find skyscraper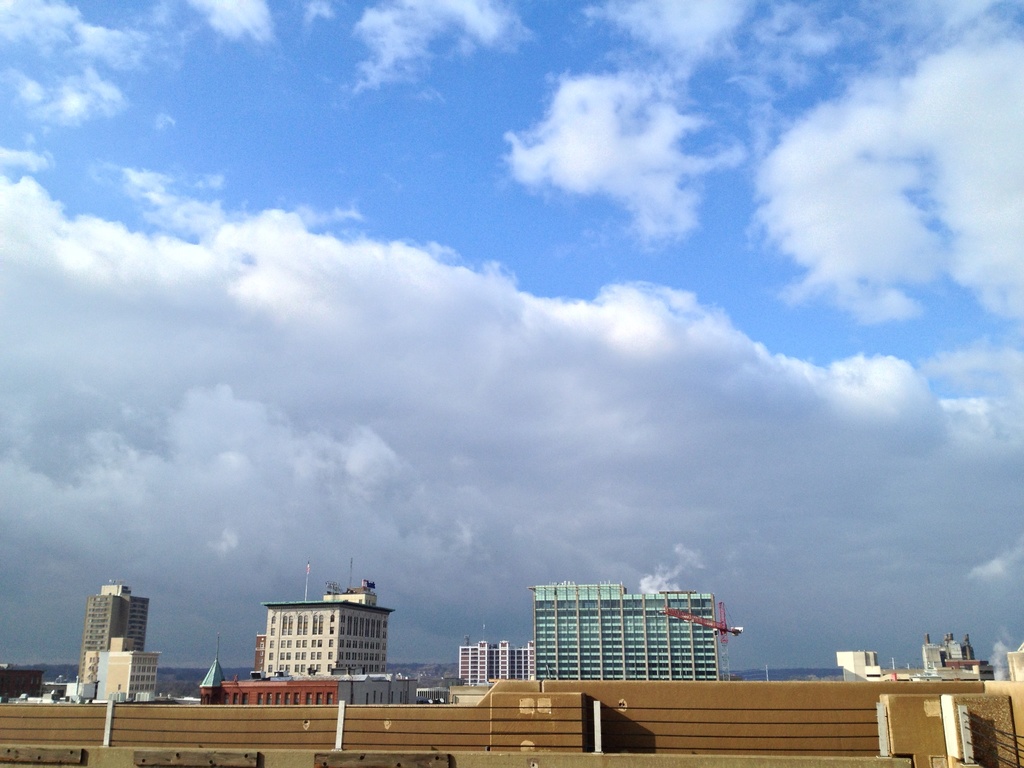
box(254, 575, 387, 678)
